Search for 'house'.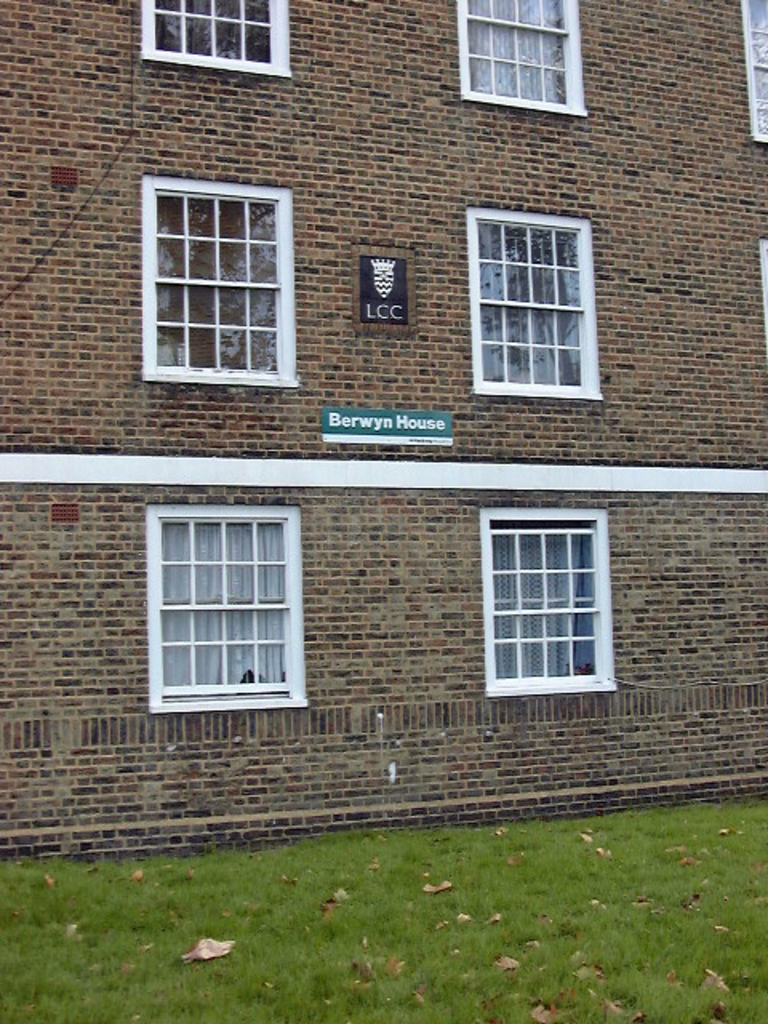
Found at box=[0, 0, 766, 846].
